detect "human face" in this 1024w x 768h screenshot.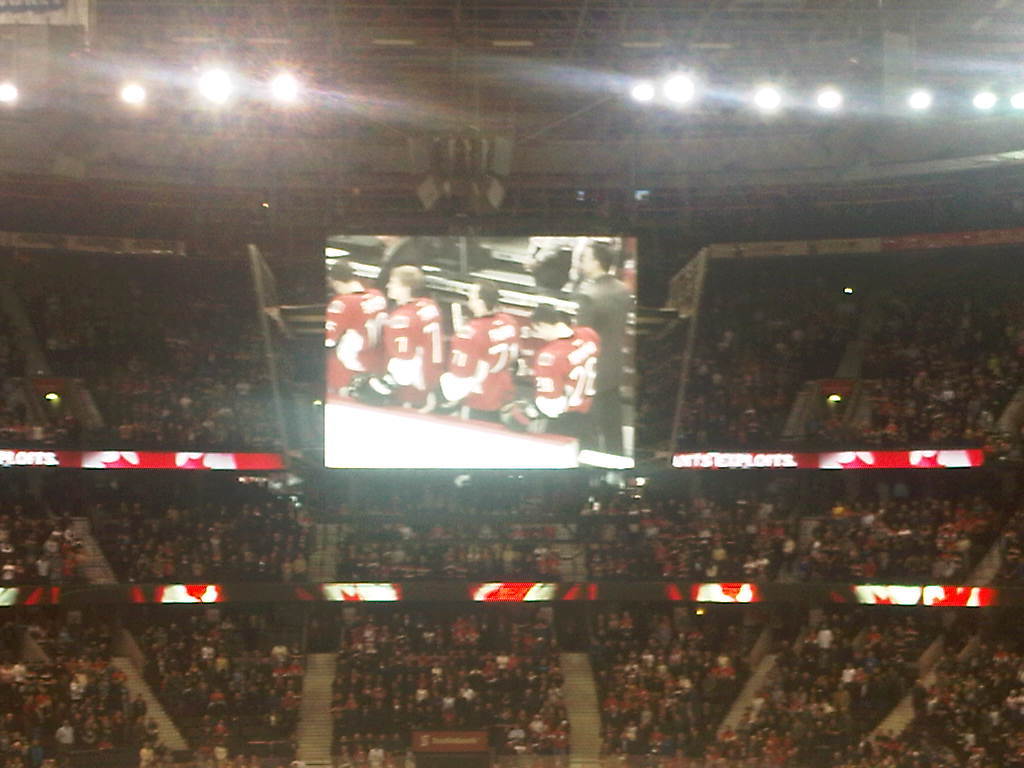
Detection: <region>584, 243, 596, 272</region>.
